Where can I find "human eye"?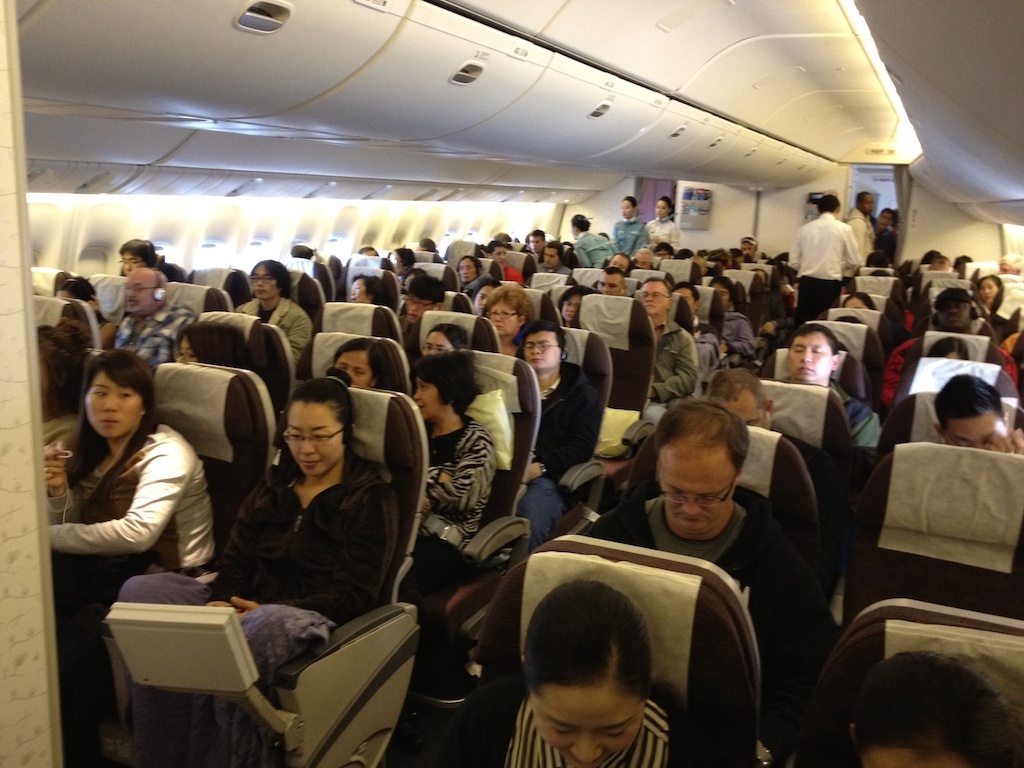
You can find it at (left=337, top=368, right=348, bottom=372).
